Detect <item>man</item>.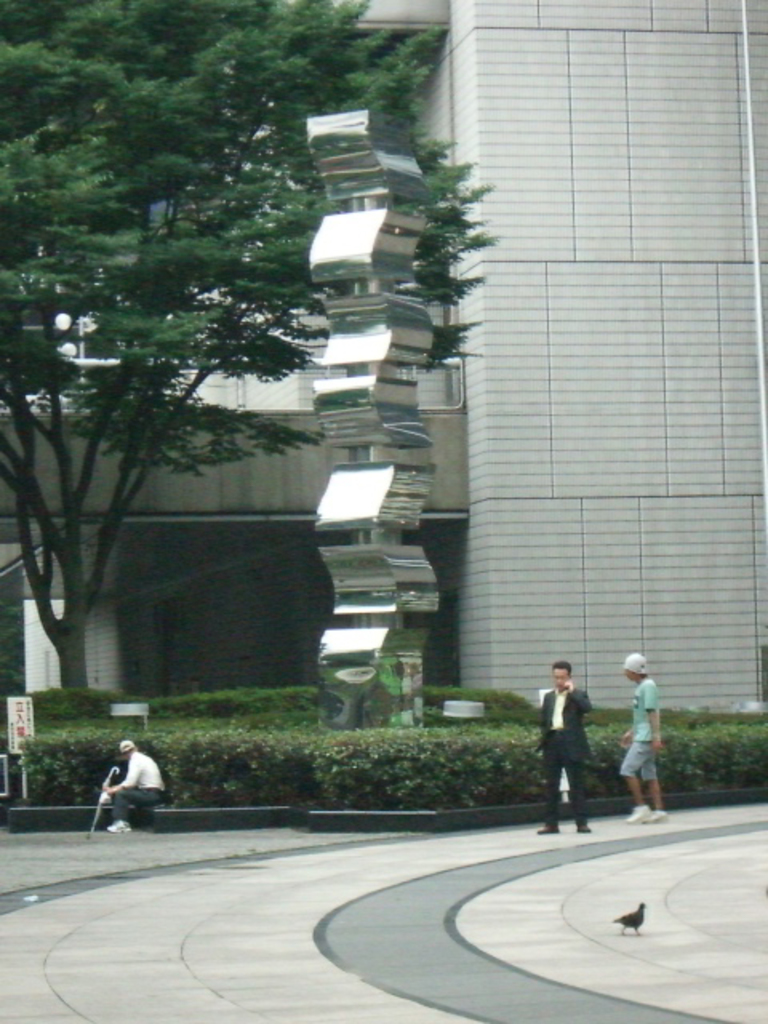
Detected at Rect(522, 654, 595, 838).
